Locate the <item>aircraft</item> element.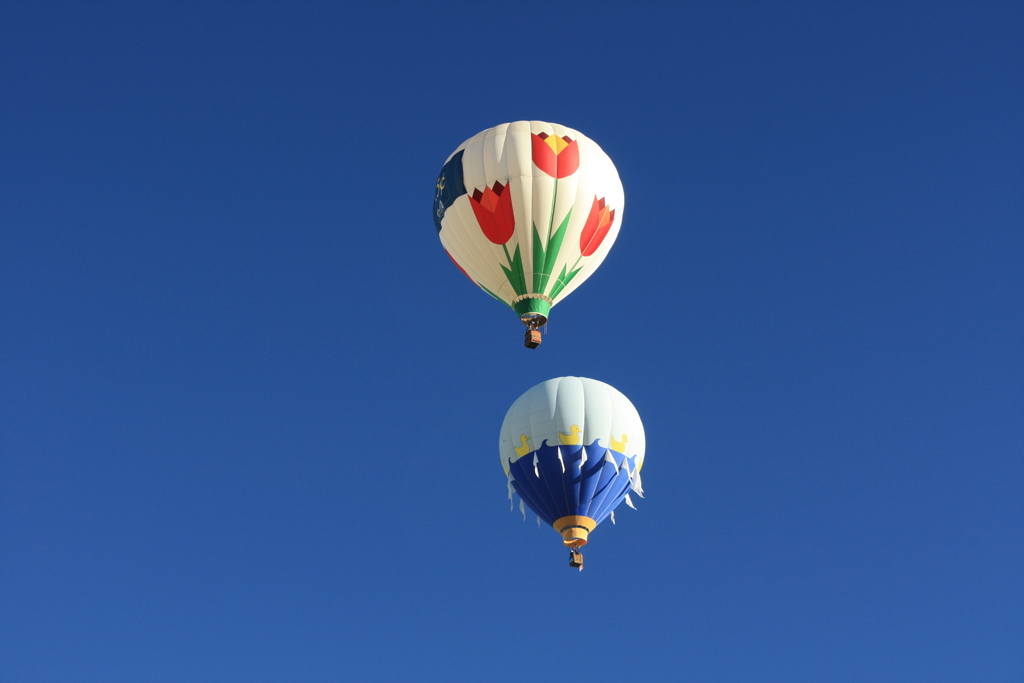
Element bbox: <region>428, 121, 626, 355</region>.
